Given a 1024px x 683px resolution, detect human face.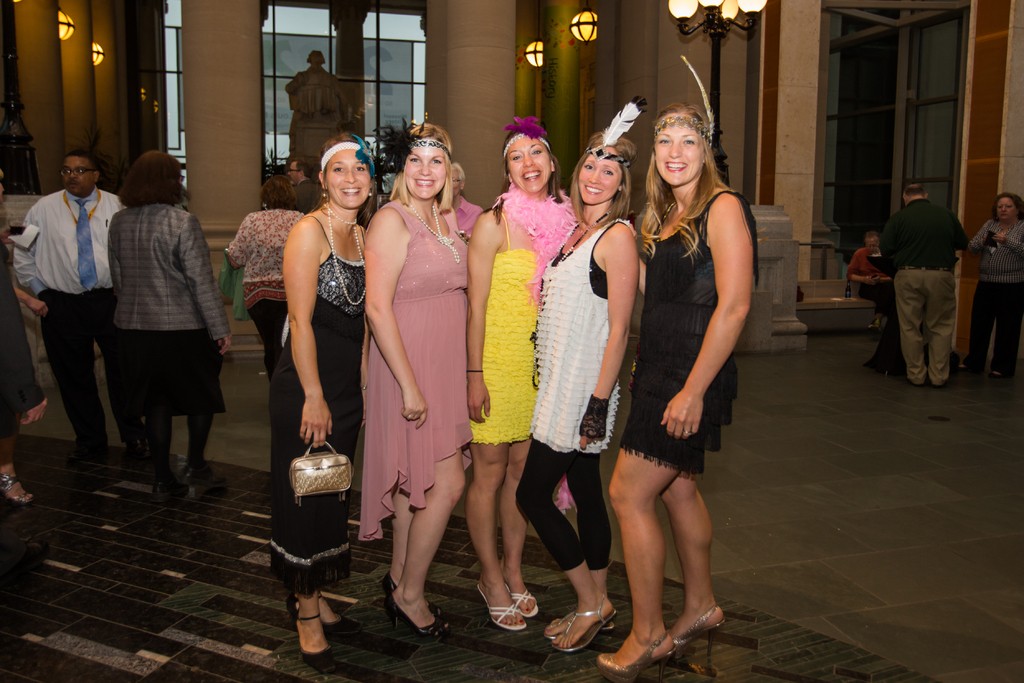
l=867, t=238, r=879, b=251.
